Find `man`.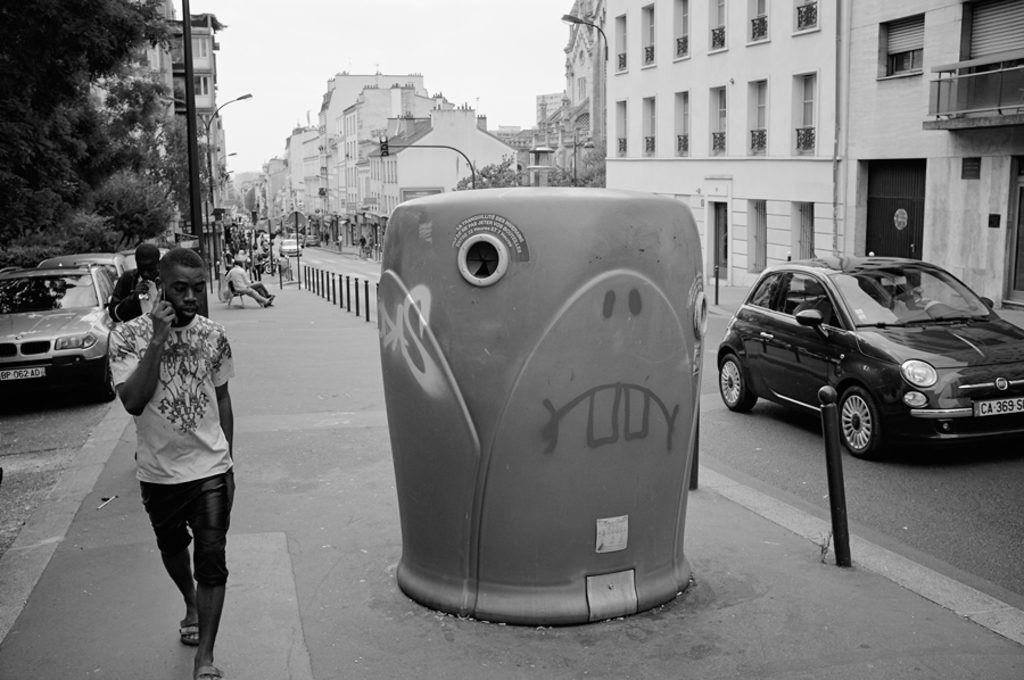
<bbox>102, 238, 163, 326</bbox>.
